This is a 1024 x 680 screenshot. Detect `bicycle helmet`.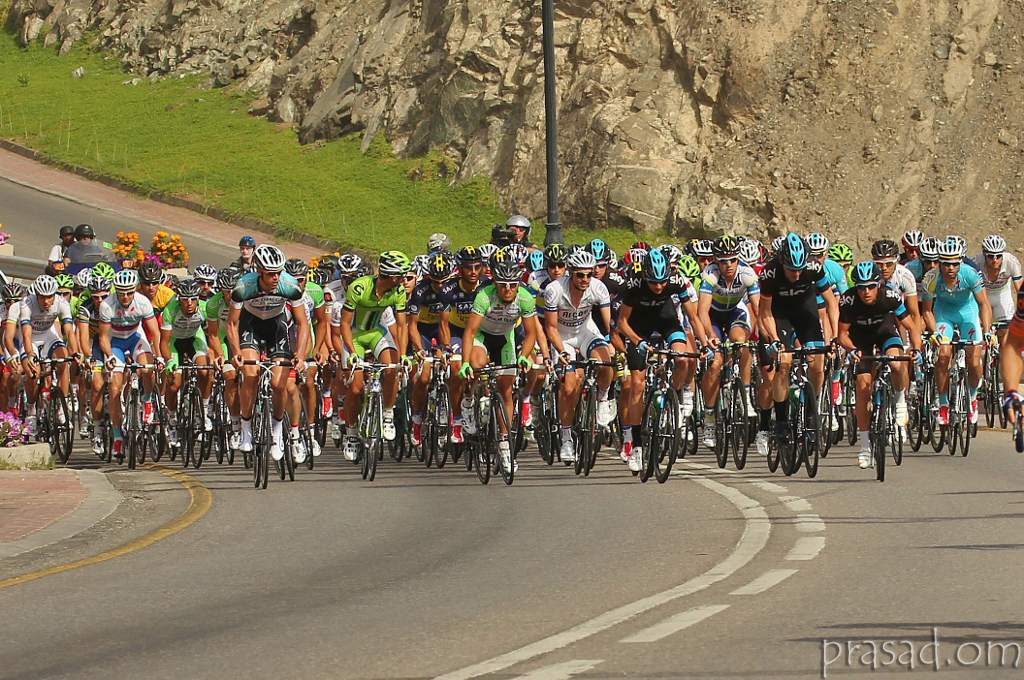
430/250/451/279.
